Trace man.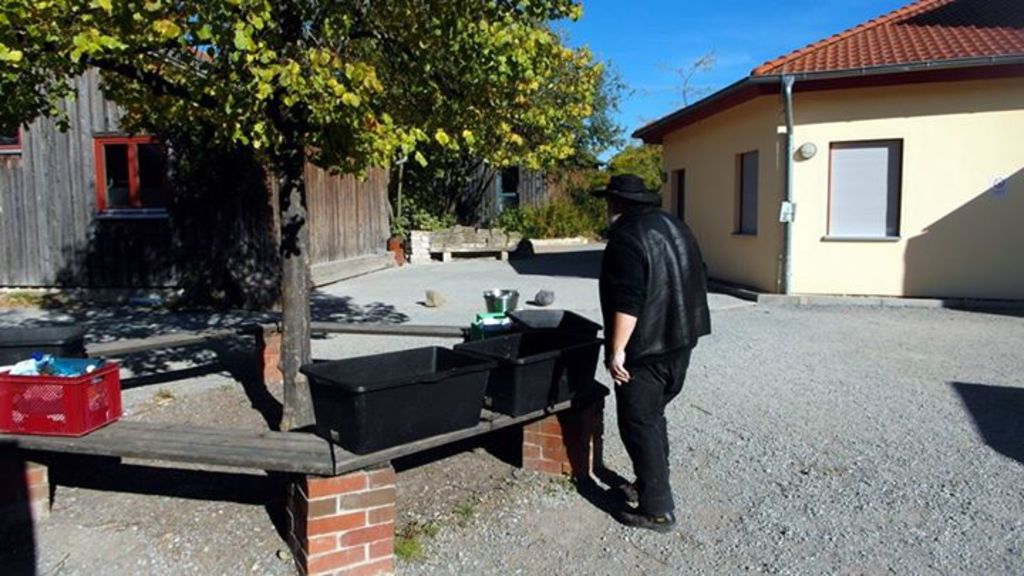
Traced to locate(603, 171, 713, 528).
